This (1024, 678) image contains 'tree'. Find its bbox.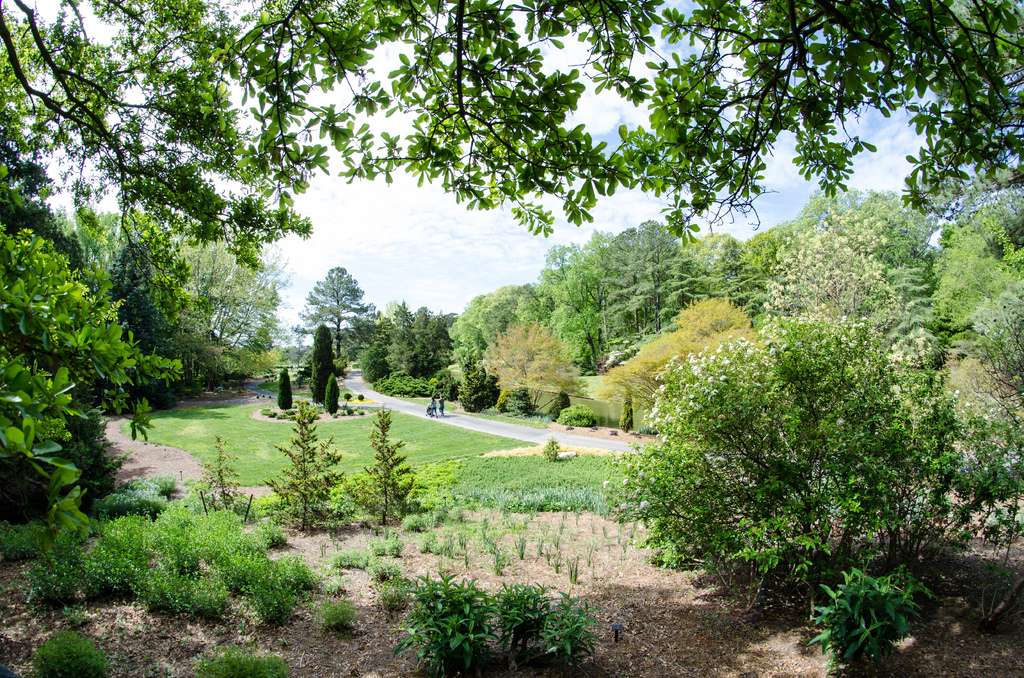
BBox(0, 0, 1023, 239).
